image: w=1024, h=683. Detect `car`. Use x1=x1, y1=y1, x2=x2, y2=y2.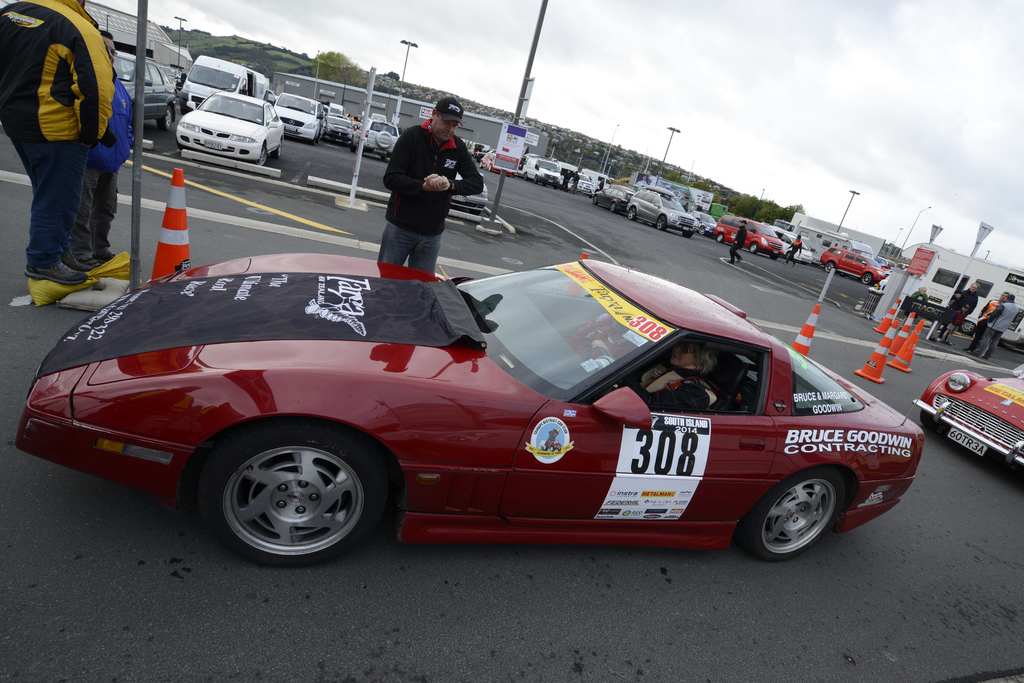
x1=16, y1=238, x2=940, y2=580.
